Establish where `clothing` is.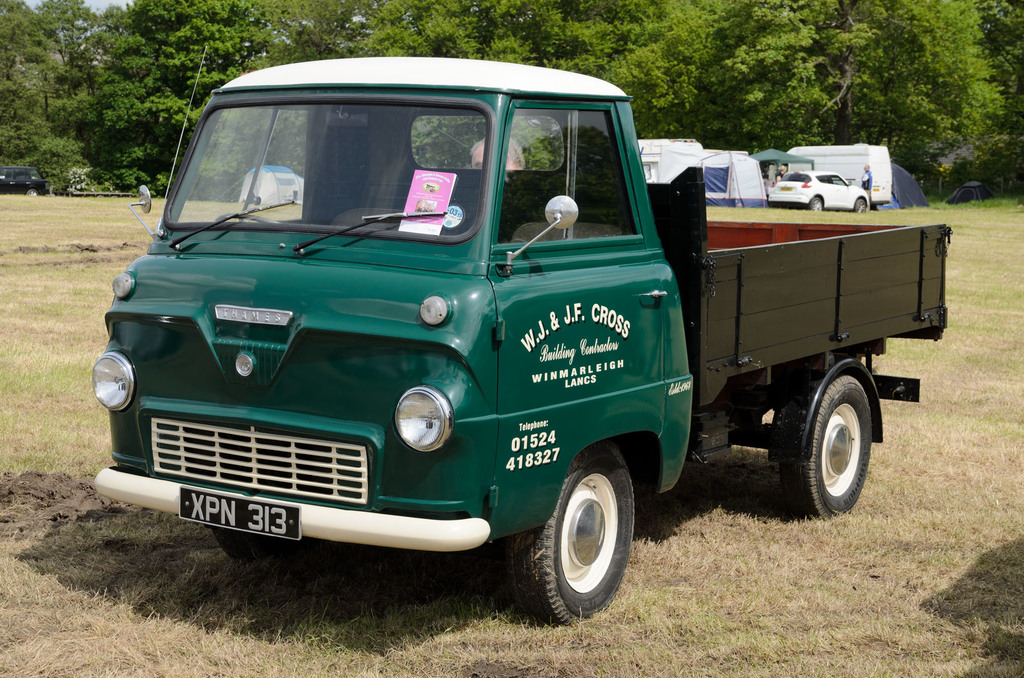
Established at (861, 170, 872, 200).
